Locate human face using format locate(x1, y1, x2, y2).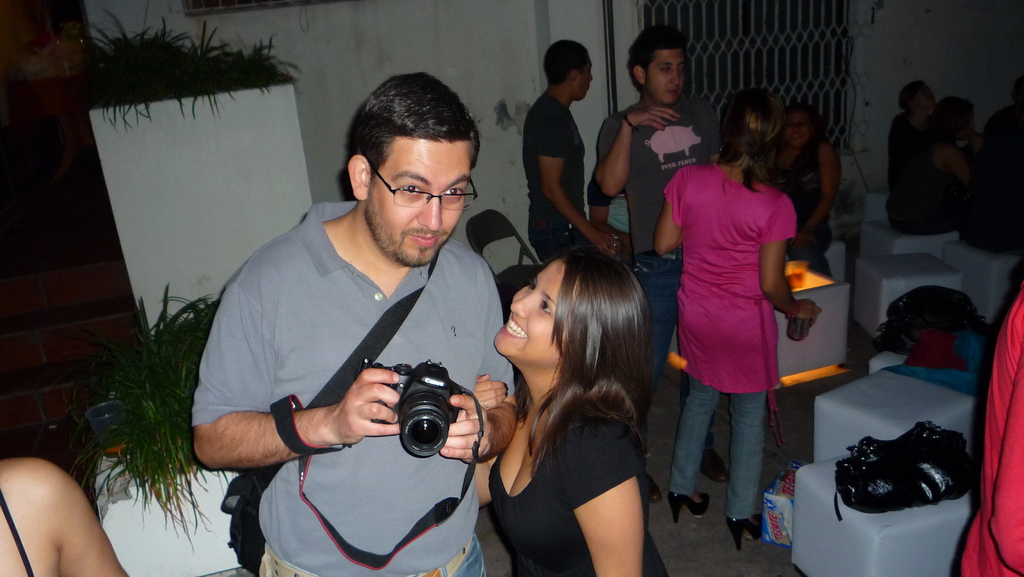
locate(650, 45, 687, 108).
